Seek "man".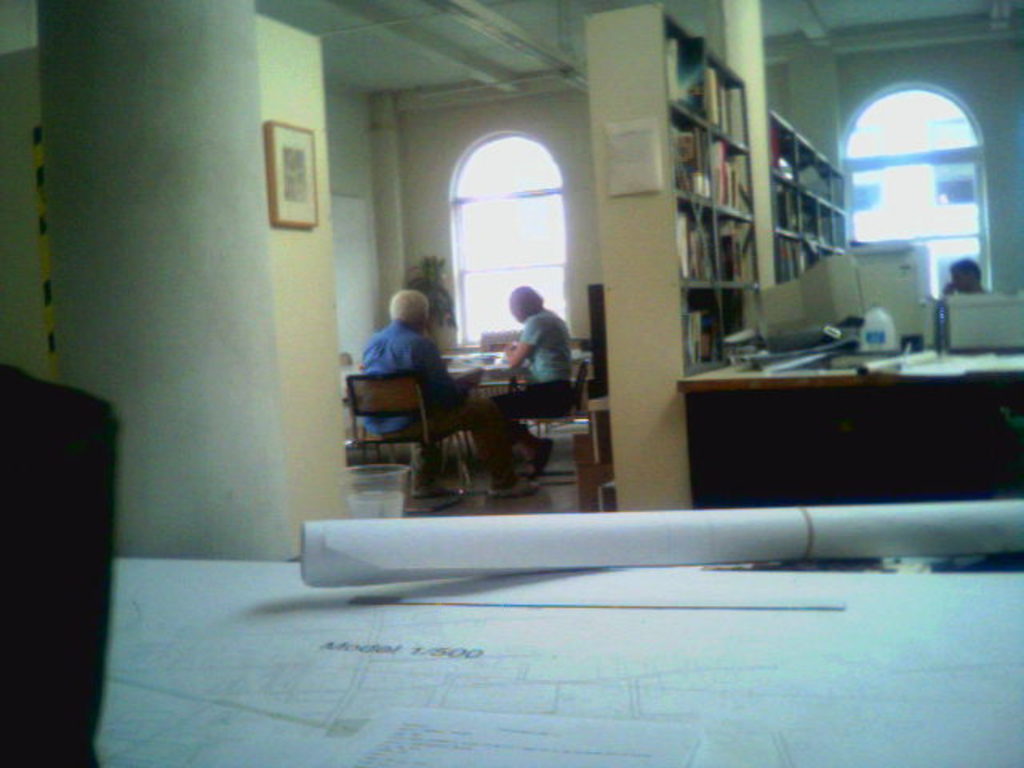
347, 278, 469, 472.
